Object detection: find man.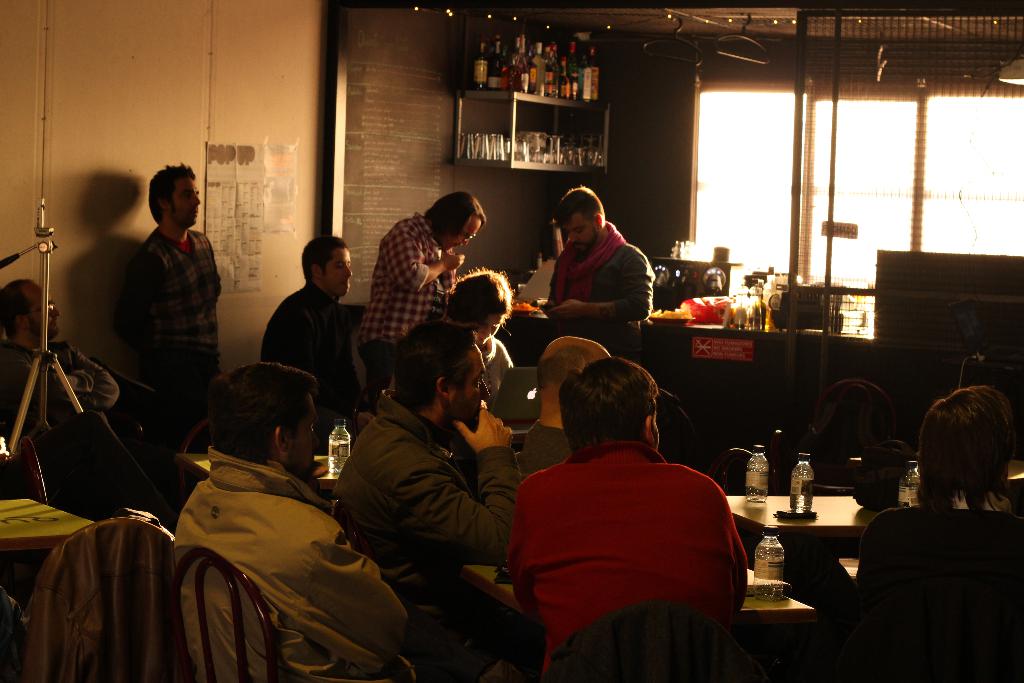
<box>261,236,351,409</box>.
